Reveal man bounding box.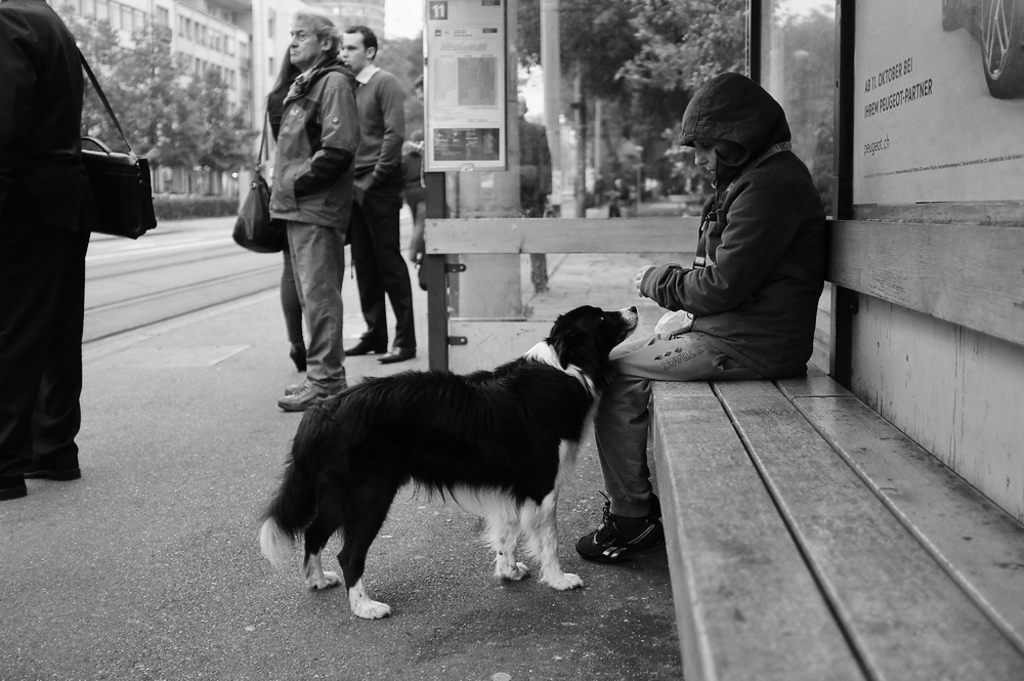
Revealed: <box>0,0,105,507</box>.
